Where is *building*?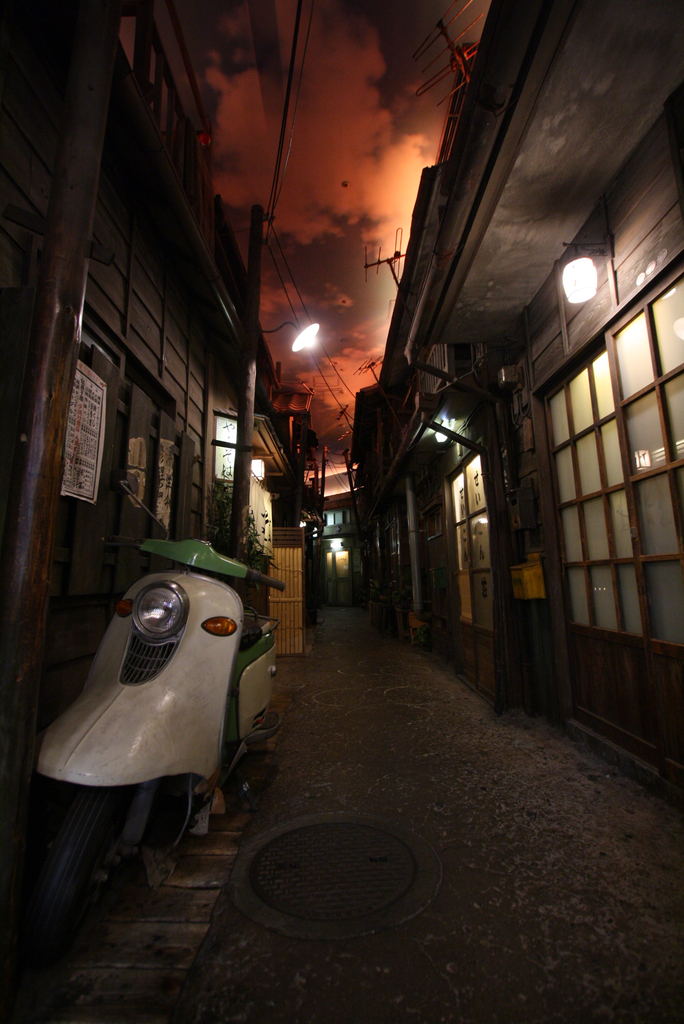
[345,0,683,811].
